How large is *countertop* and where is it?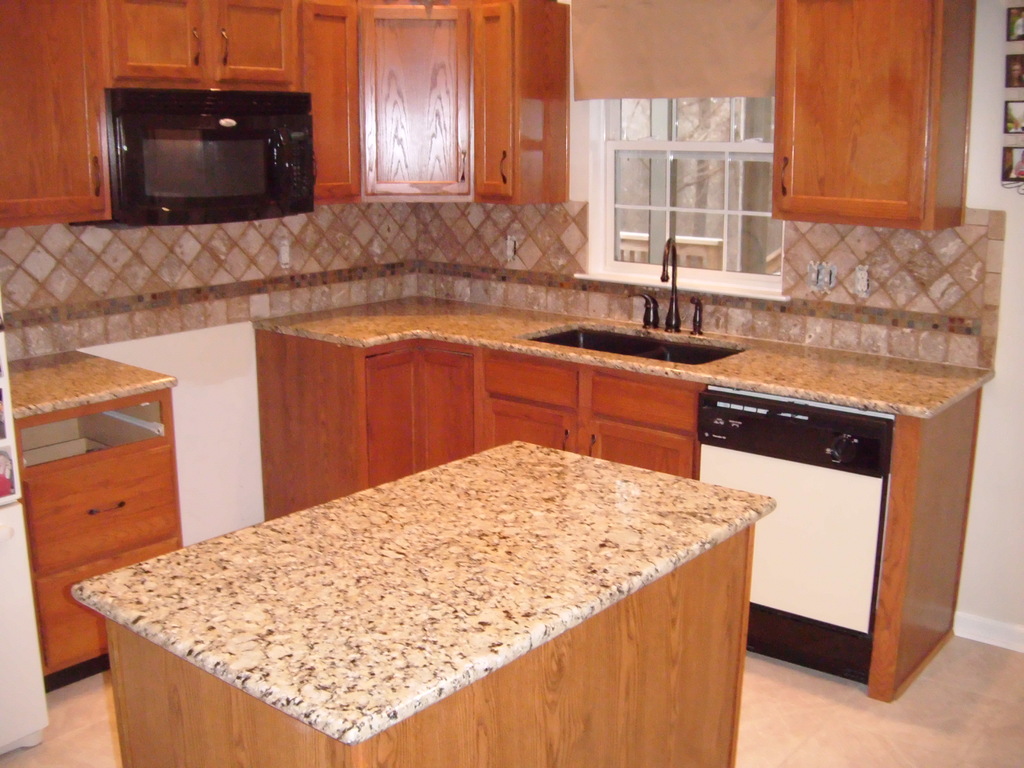
Bounding box: [68, 437, 774, 744].
